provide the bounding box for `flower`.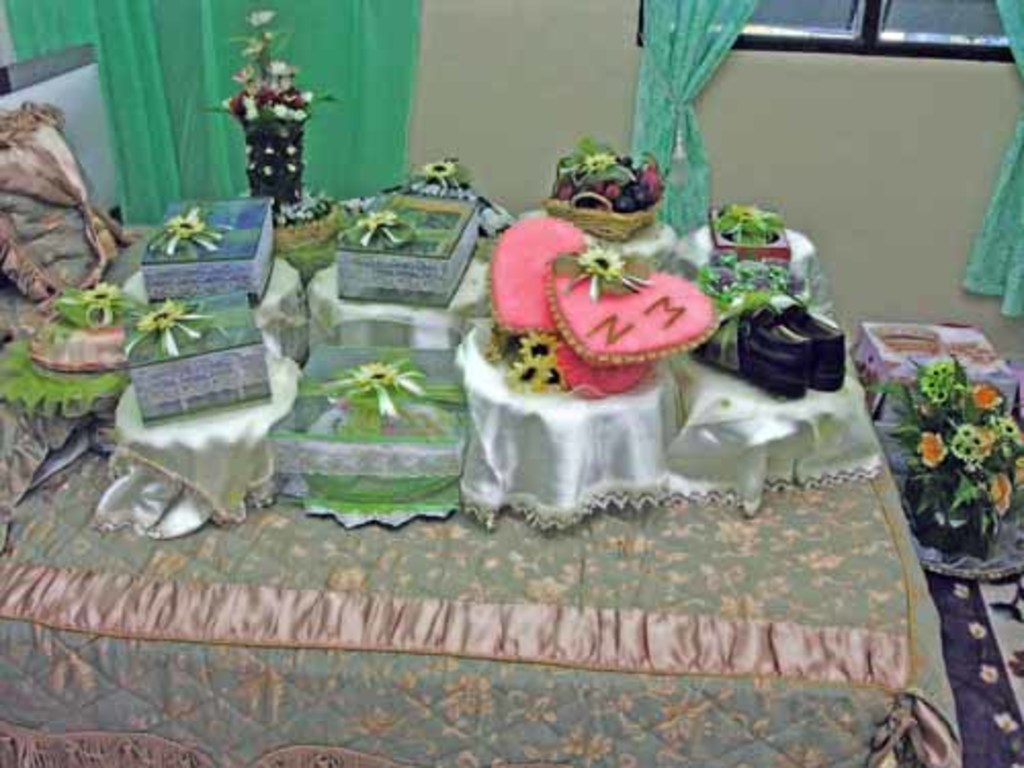
box(954, 426, 987, 463).
